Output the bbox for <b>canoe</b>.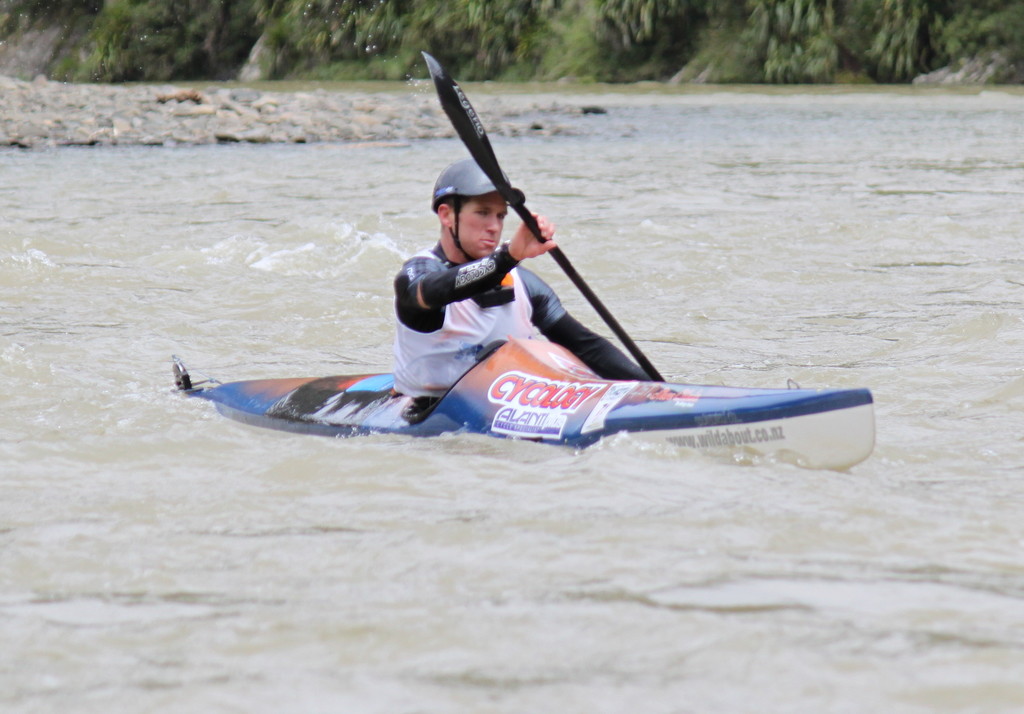
box(182, 364, 870, 443).
